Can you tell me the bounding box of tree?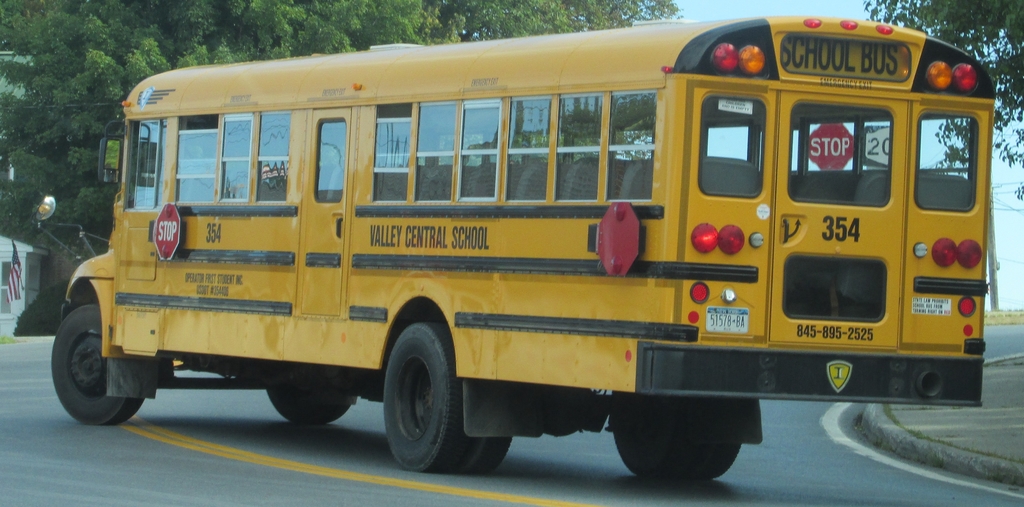
pyautogui.locateOnScreen(282, 0, 454, 60).
